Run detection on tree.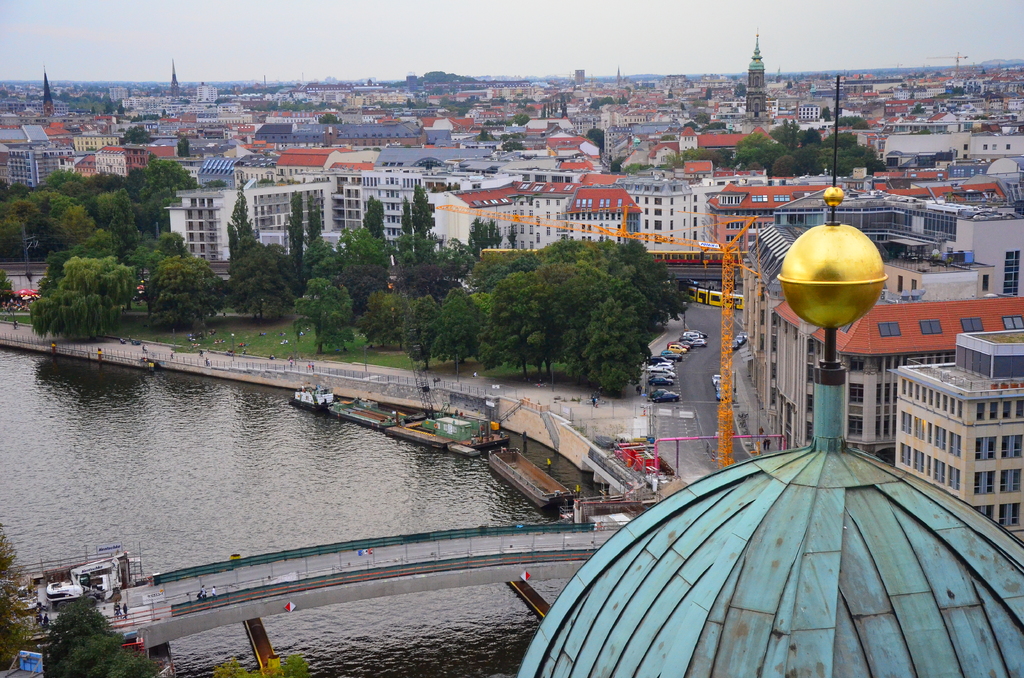
Result: select_region(0, 183, 7, 198).
